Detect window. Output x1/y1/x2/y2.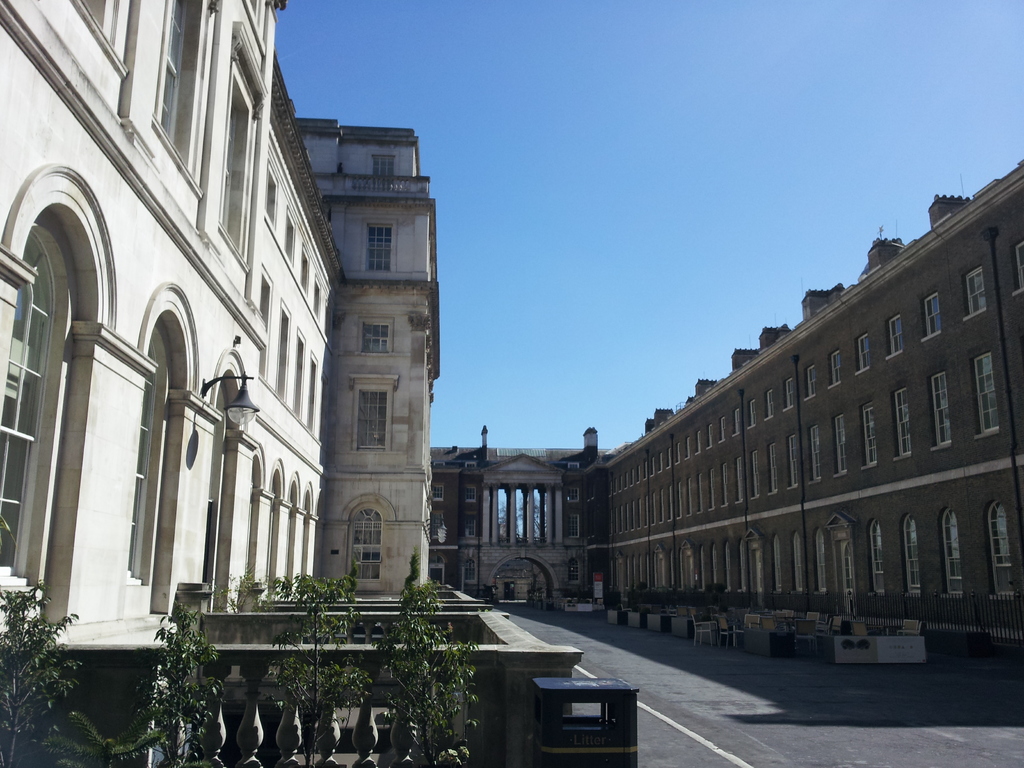
902/515/918/594.
